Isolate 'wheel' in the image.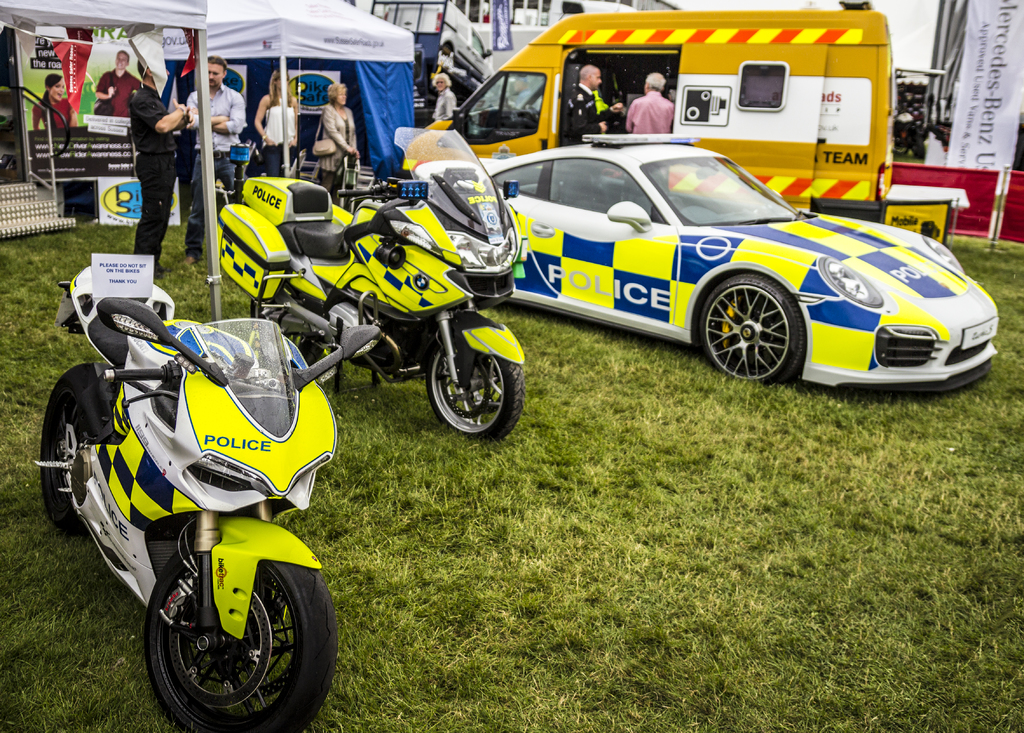
Isolated region: (left=141, top=538, right=339, bottom=732).
